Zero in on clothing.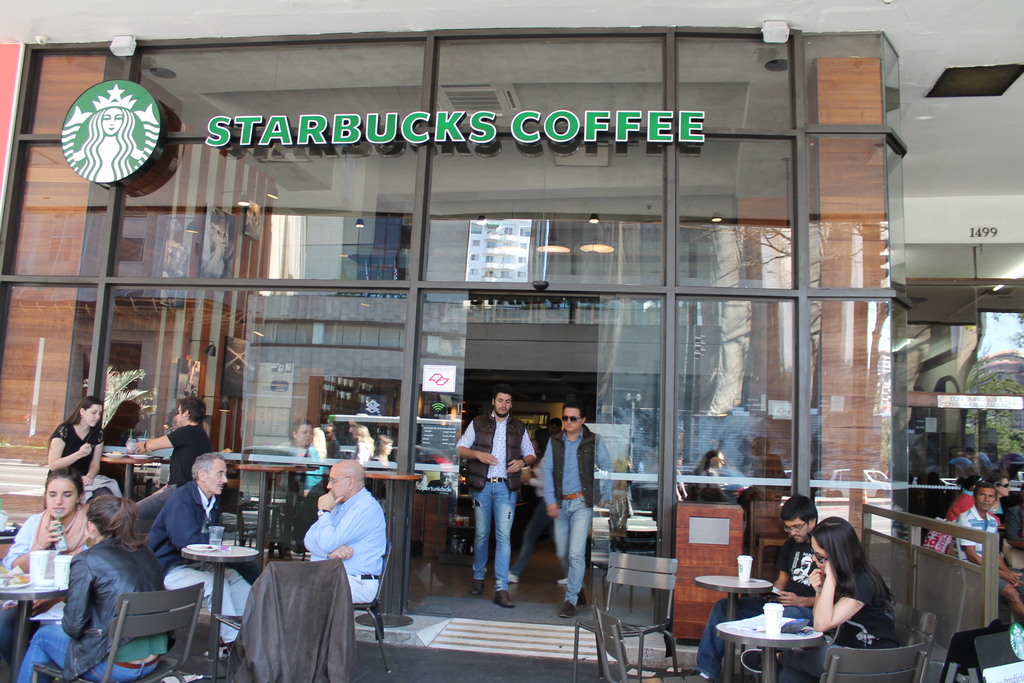
Zeroed in: bbox=[15, 536, 161, 682].
